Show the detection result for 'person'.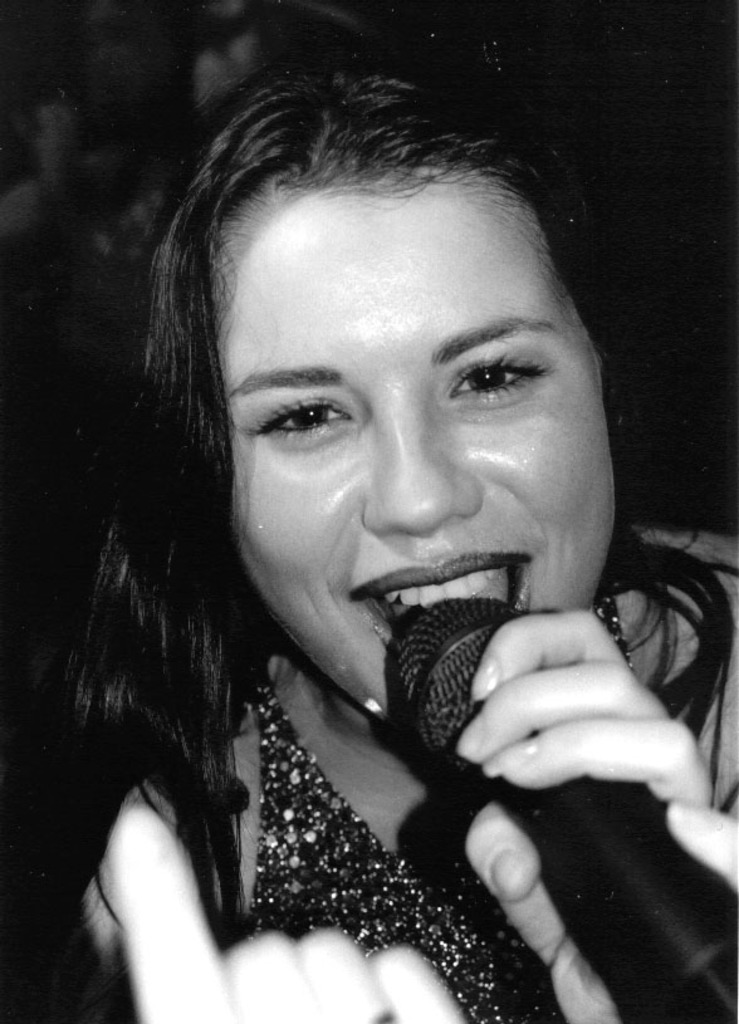
box=[36, 24, 718, 1023].
